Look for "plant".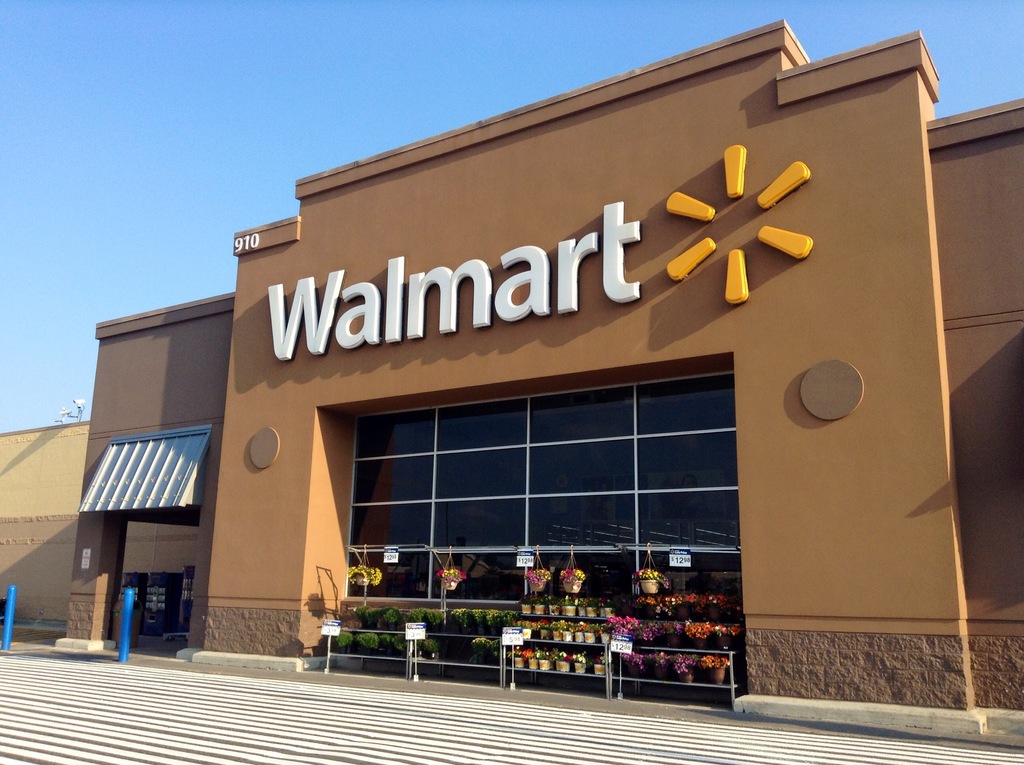
Found: 680, 621, 716, 642.
